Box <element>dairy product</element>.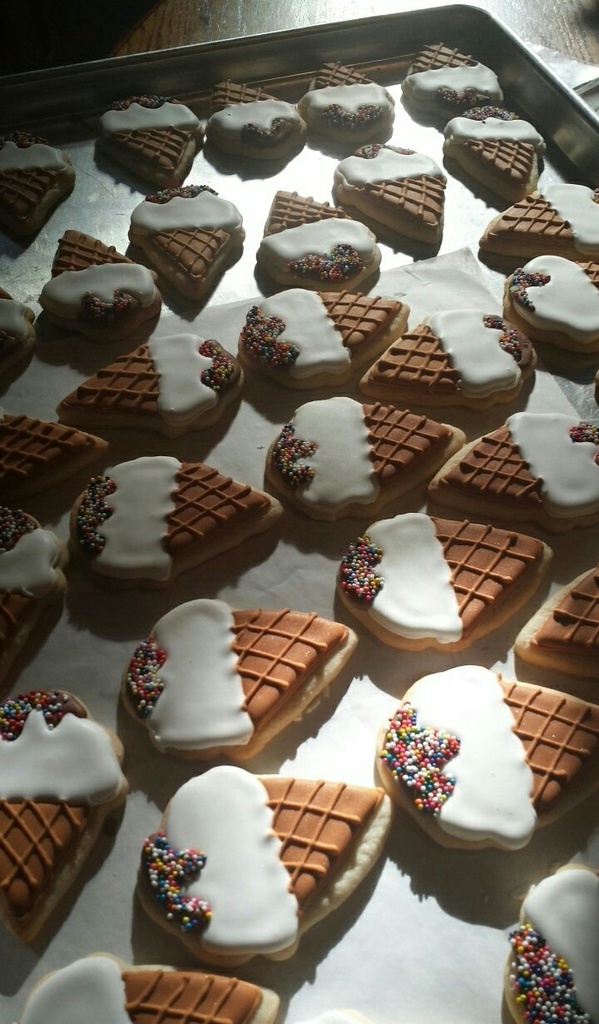
bbox(122, 611, 335, 760).
